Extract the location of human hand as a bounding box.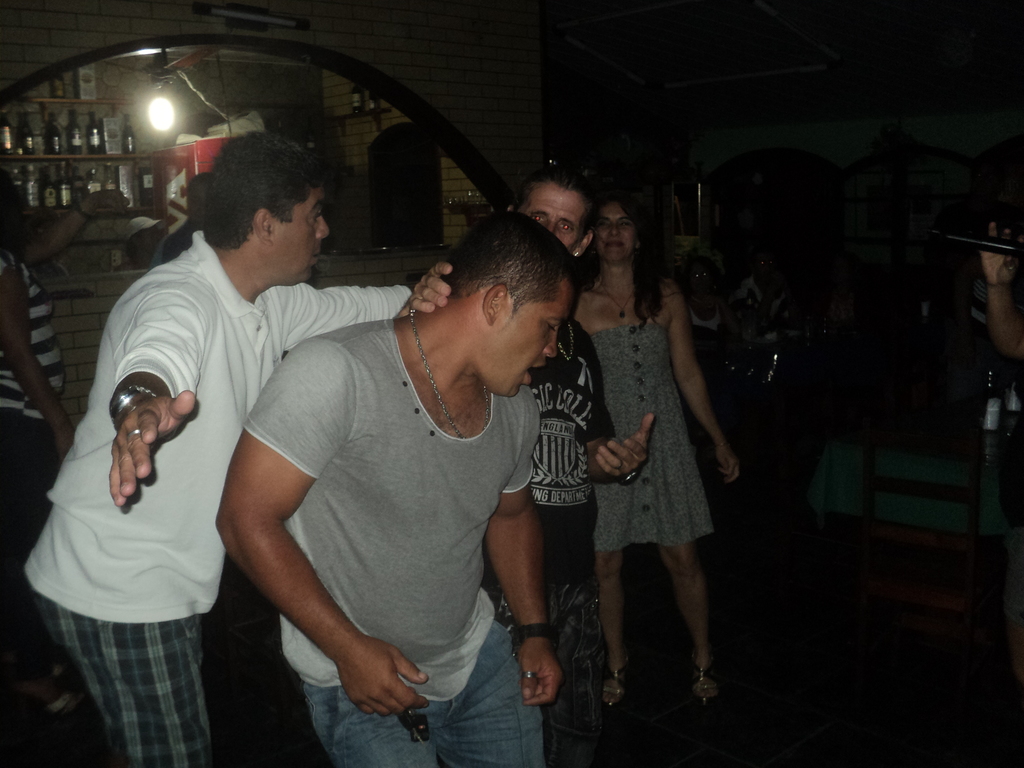
x1=55, y1=428, x2=74, y2=465.
